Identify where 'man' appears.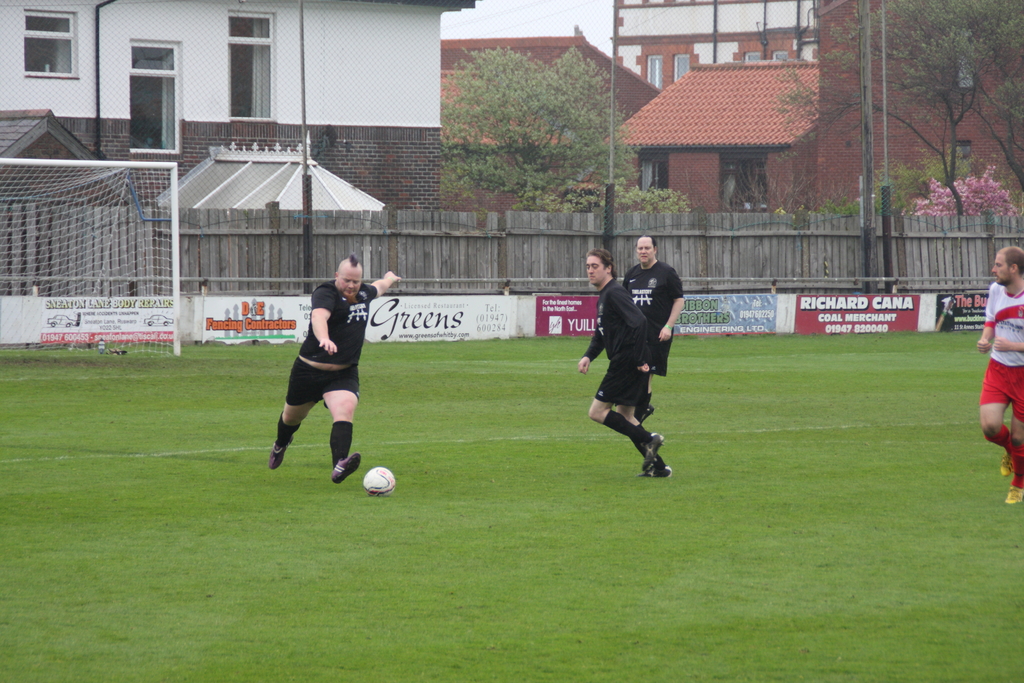
Appears at pyautogui.locateOnScreen(568, 242, 680, 484).
